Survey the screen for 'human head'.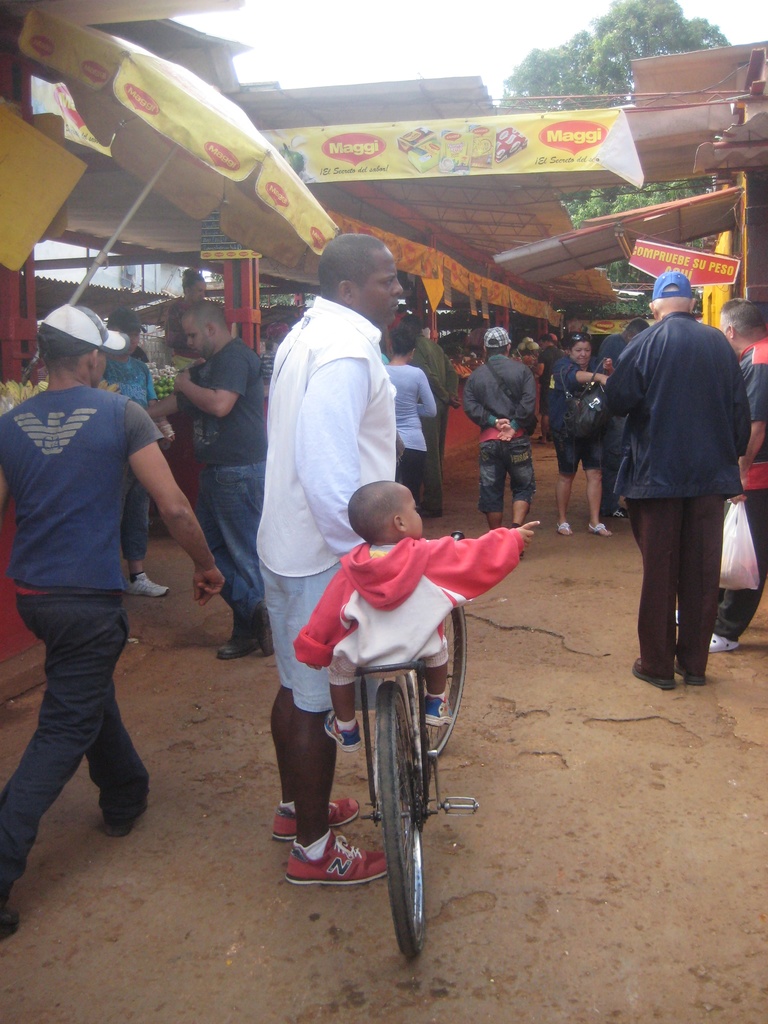
Survey found: x1=567, y1=332, x2=591, y2=367.
